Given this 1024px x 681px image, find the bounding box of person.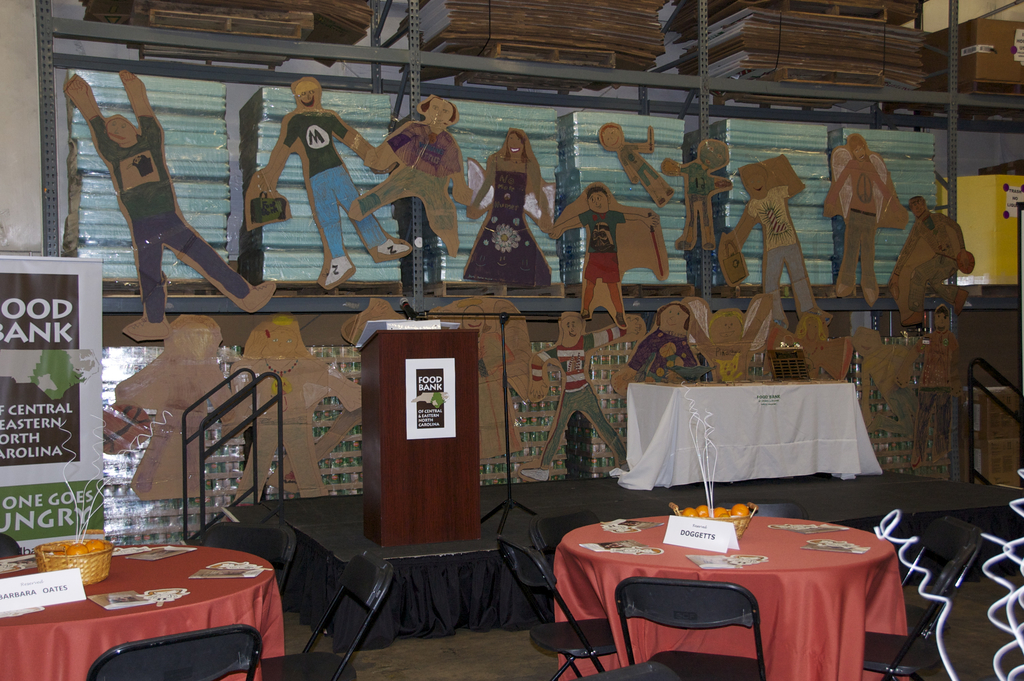
rect(837, 120, 913, 308).
